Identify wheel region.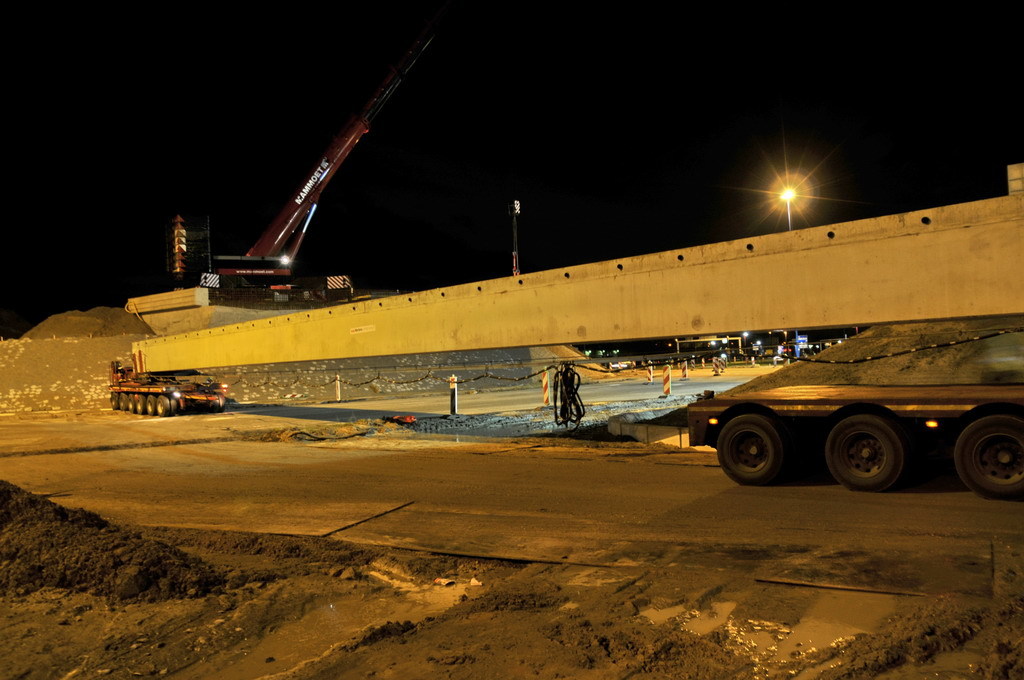
Region: {"x1": 833, "y1": 413, "x2": 925, "y2": 490}.
